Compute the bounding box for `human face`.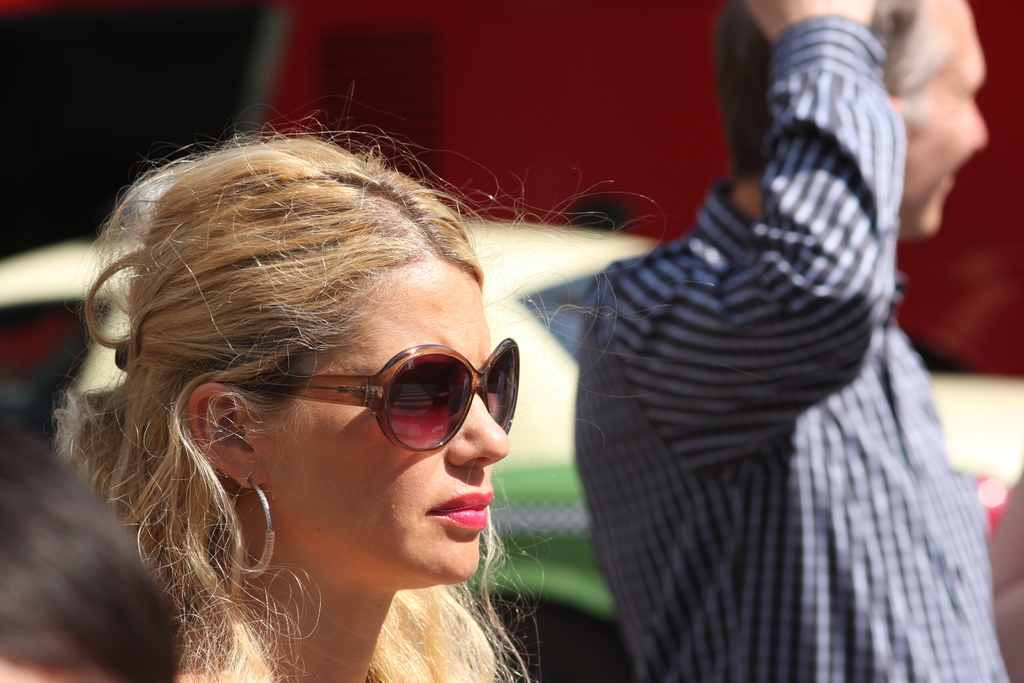
[265,260,510,588].
